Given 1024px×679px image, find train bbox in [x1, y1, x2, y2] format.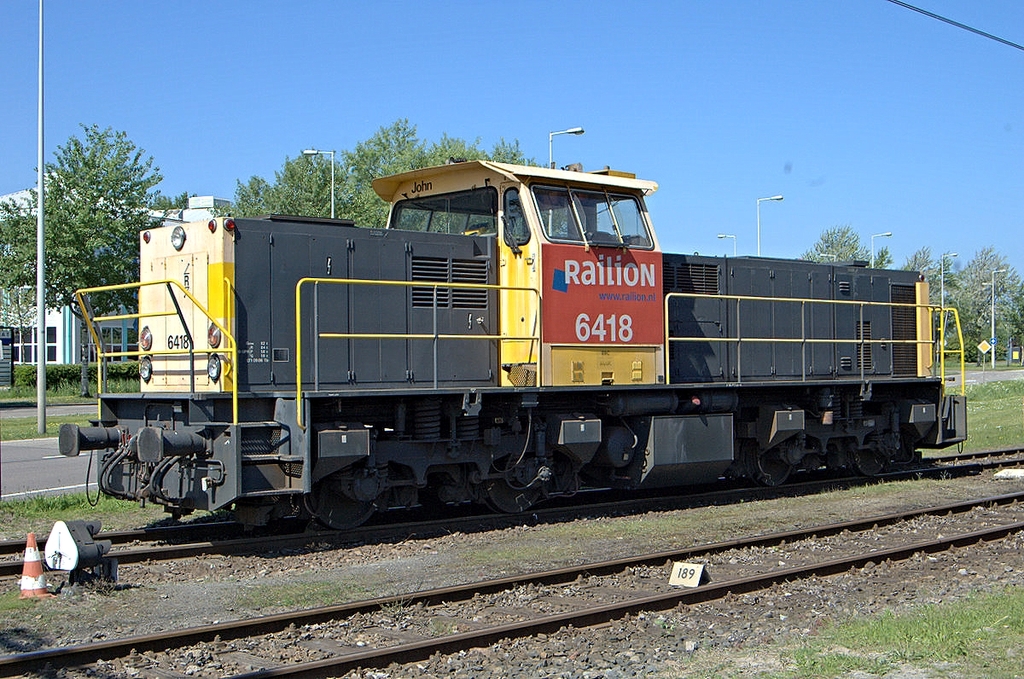
[61, 157, 974, 532].
